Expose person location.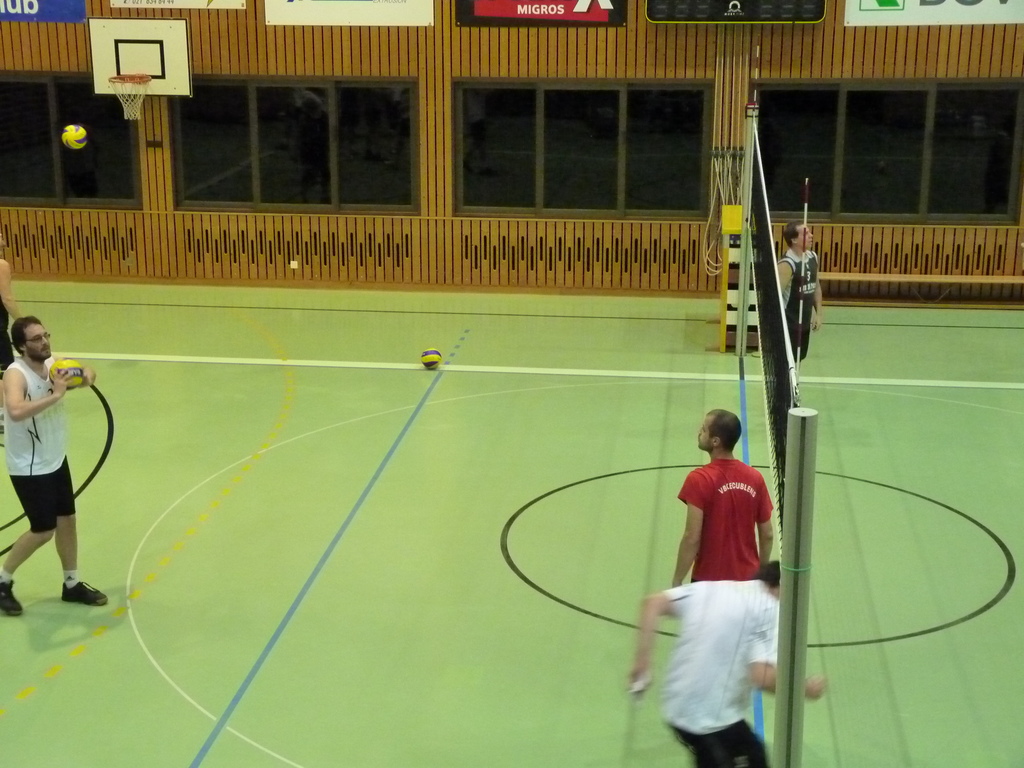
Exposed at box=[780, 220, 822, 371].
